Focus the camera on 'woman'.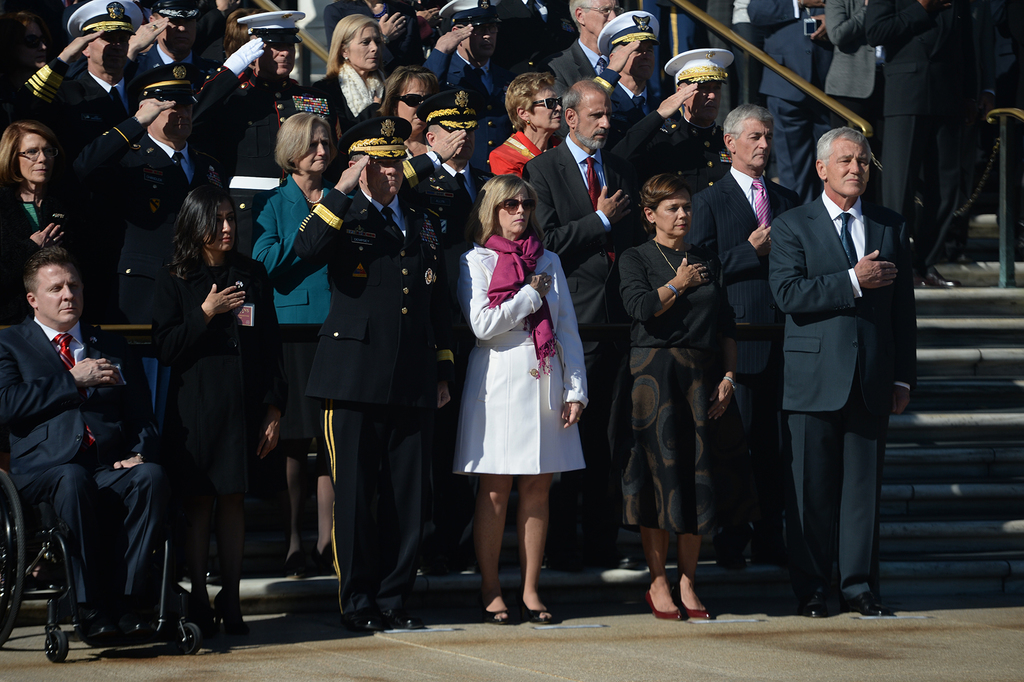
Focus region: {"x1": 314, "y1": 11, "x2": 390, "y2": 133}.
